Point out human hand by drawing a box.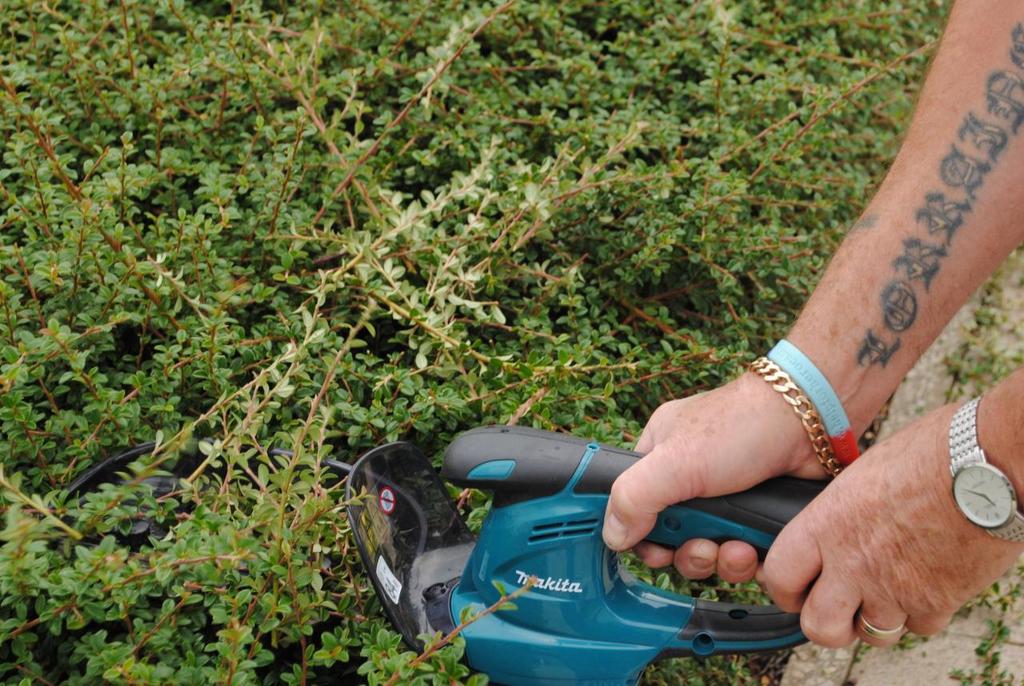
770/402/1010/677.
